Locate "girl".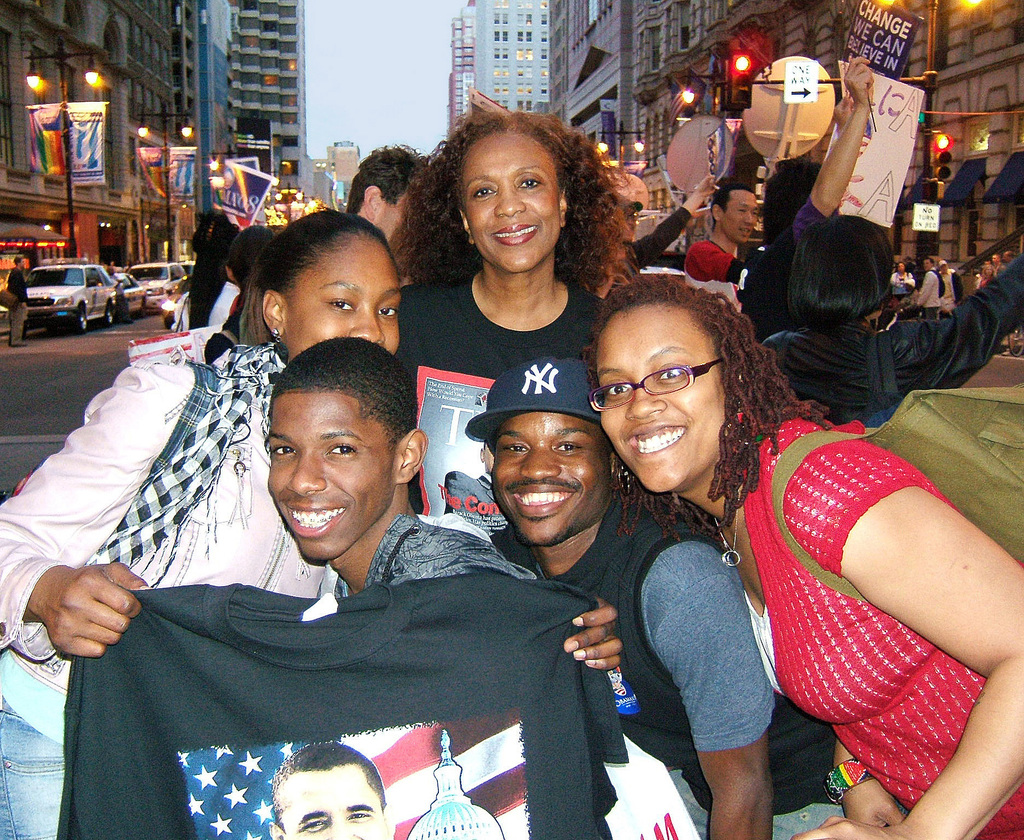
Bounding box: 581:268:1023:839.
